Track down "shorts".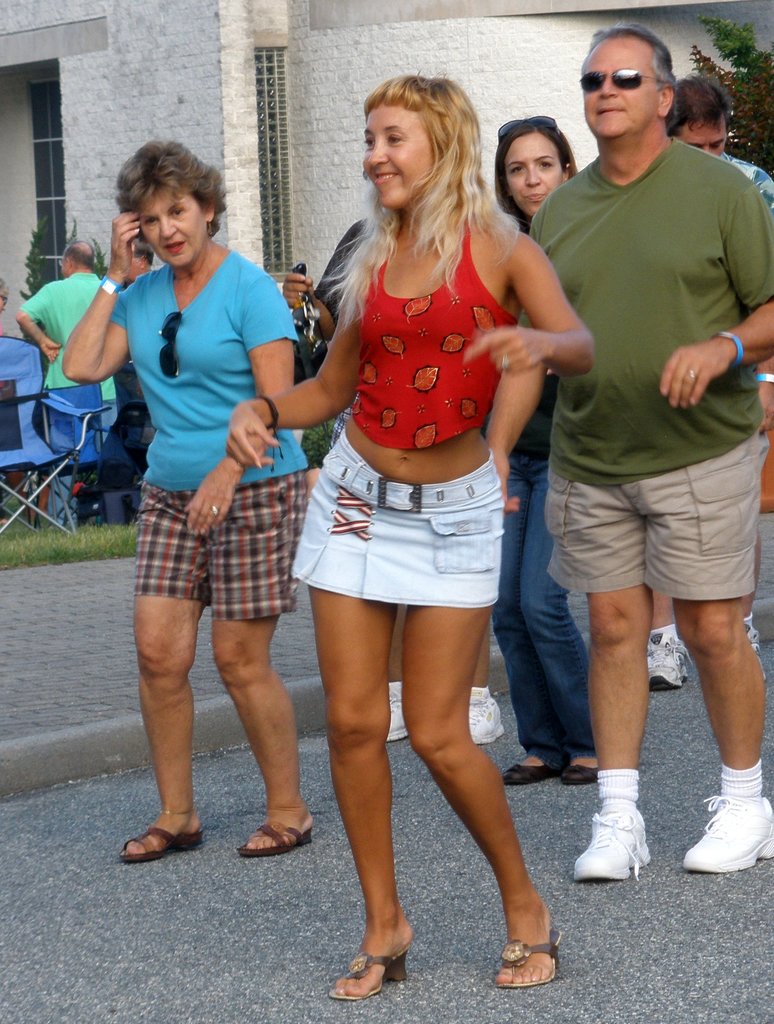
Tracked to box(290, 429, 501, 610).
